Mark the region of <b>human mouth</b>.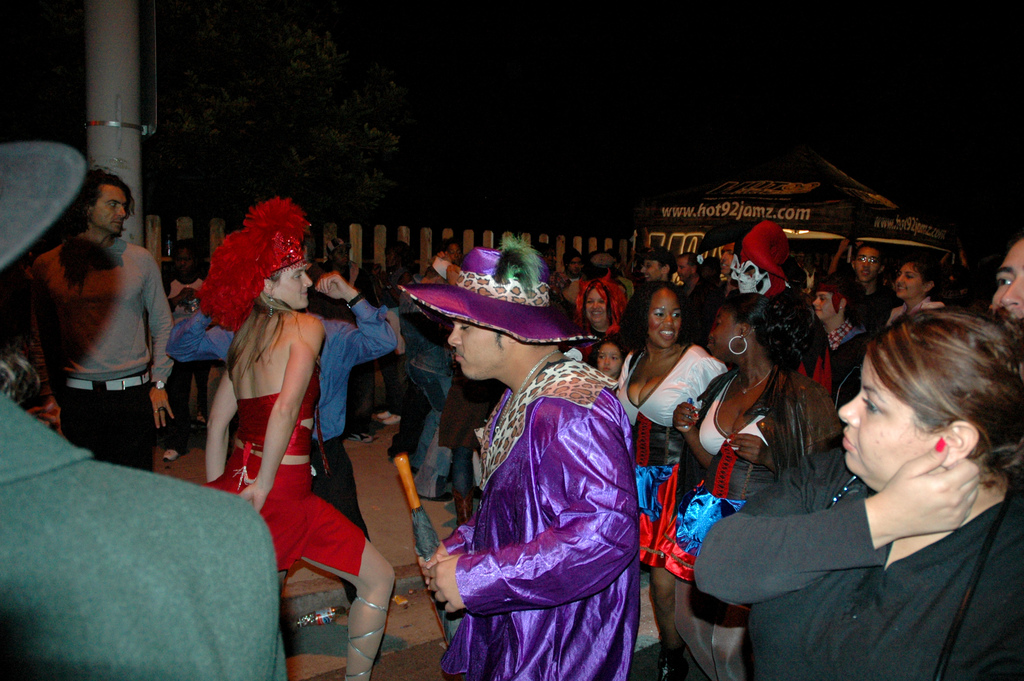
Region: x1=588 y1=314 x2=604 y2=318.
